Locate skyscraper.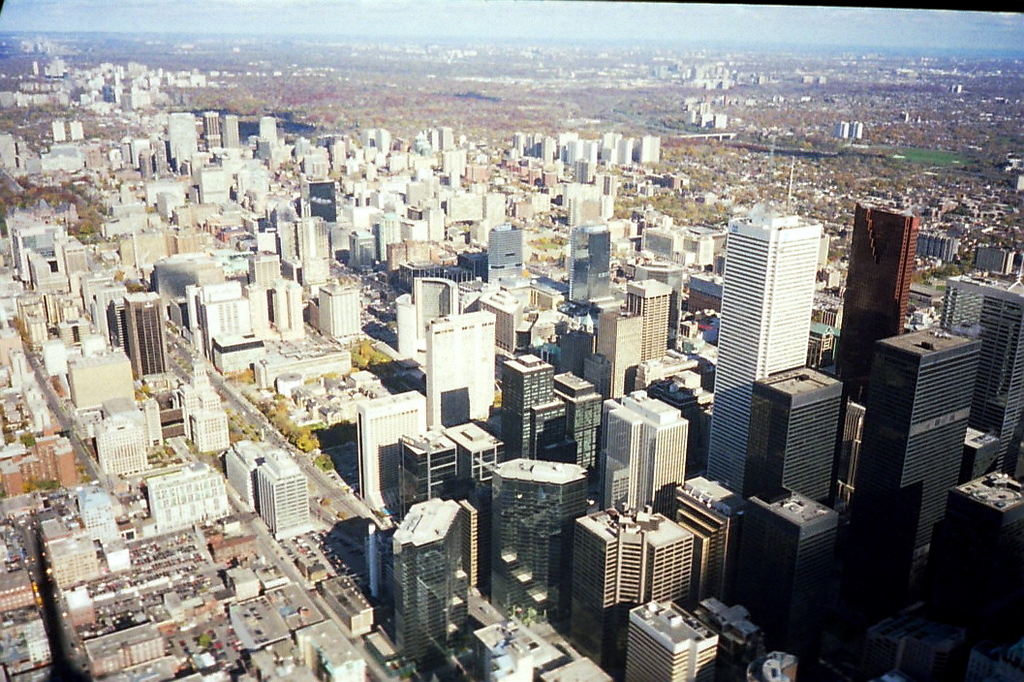
Bounding box: detection(705, 153, 823, 504).
